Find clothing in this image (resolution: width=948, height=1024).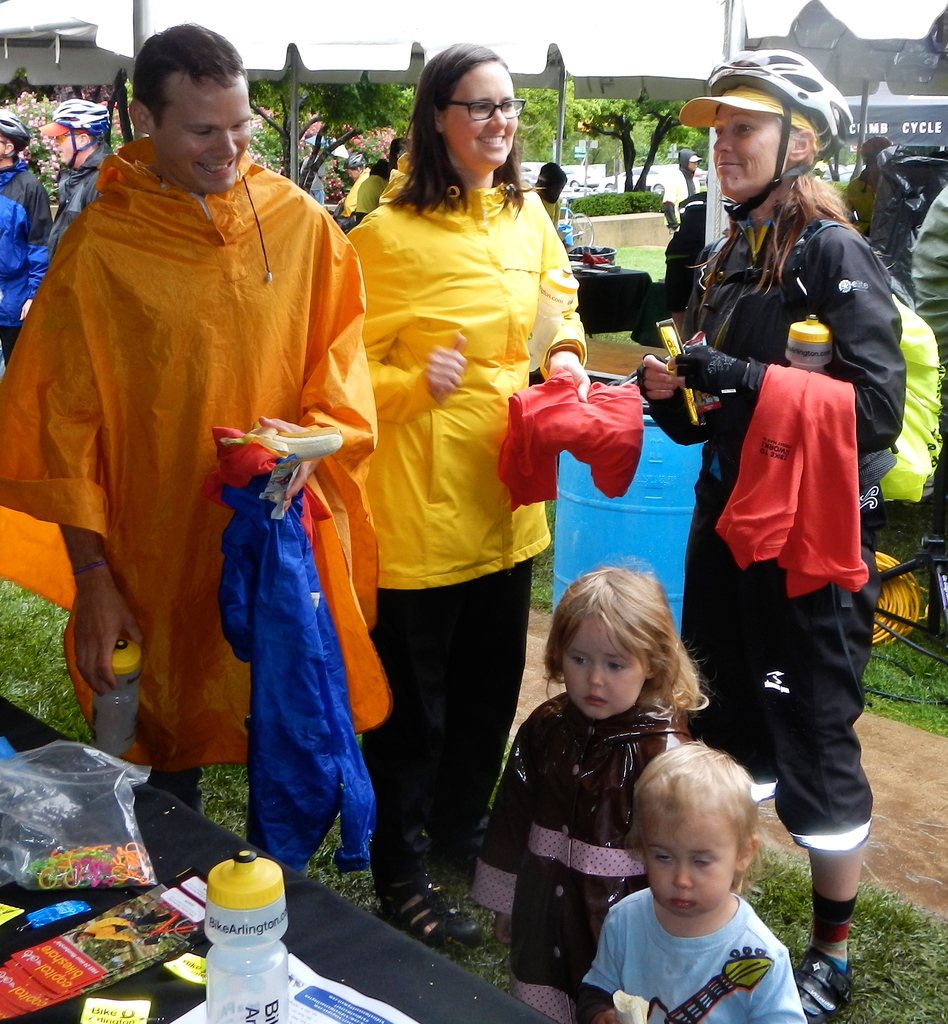
(911, 179, 947, 378).
